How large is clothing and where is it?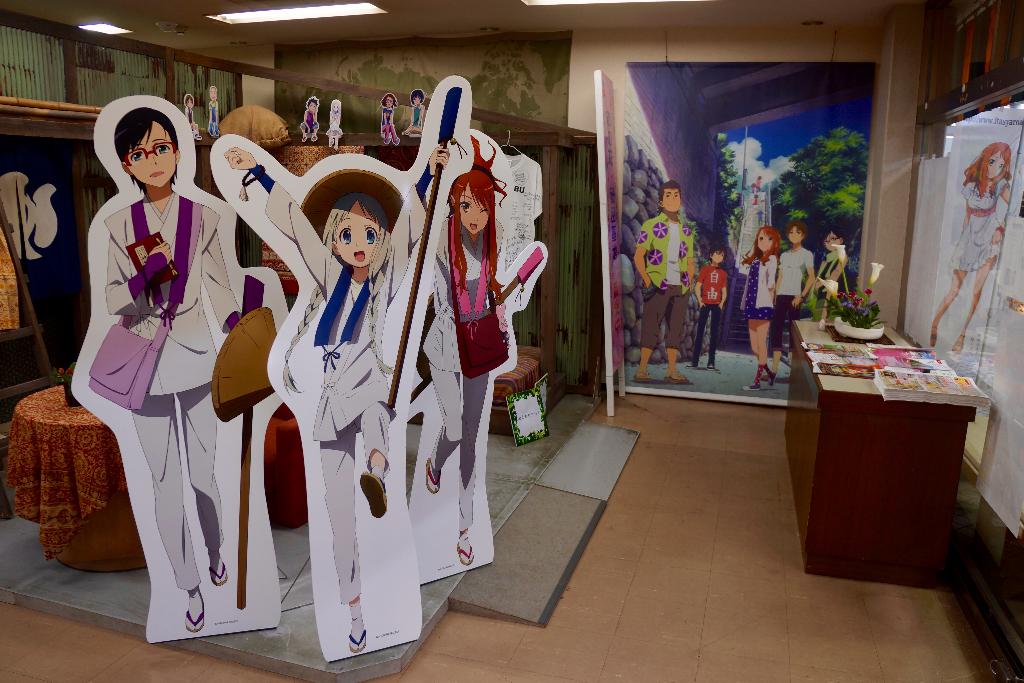
Bounding box: <bbox>638, 213, 696, 355</bbox>.
